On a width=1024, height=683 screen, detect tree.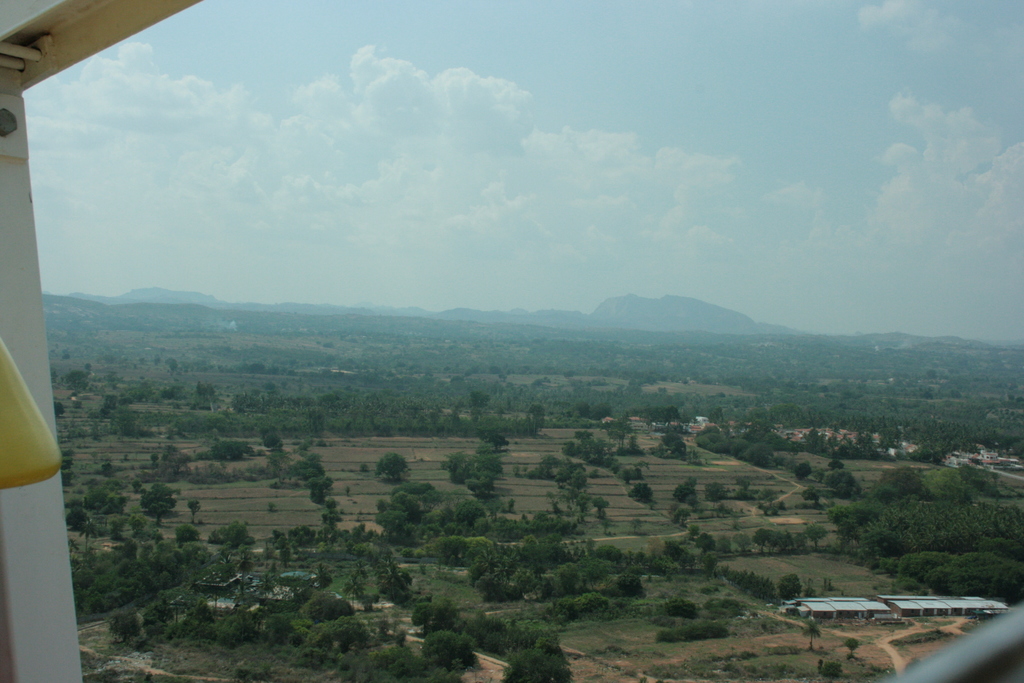
locate(893, 473, 961, 518).
